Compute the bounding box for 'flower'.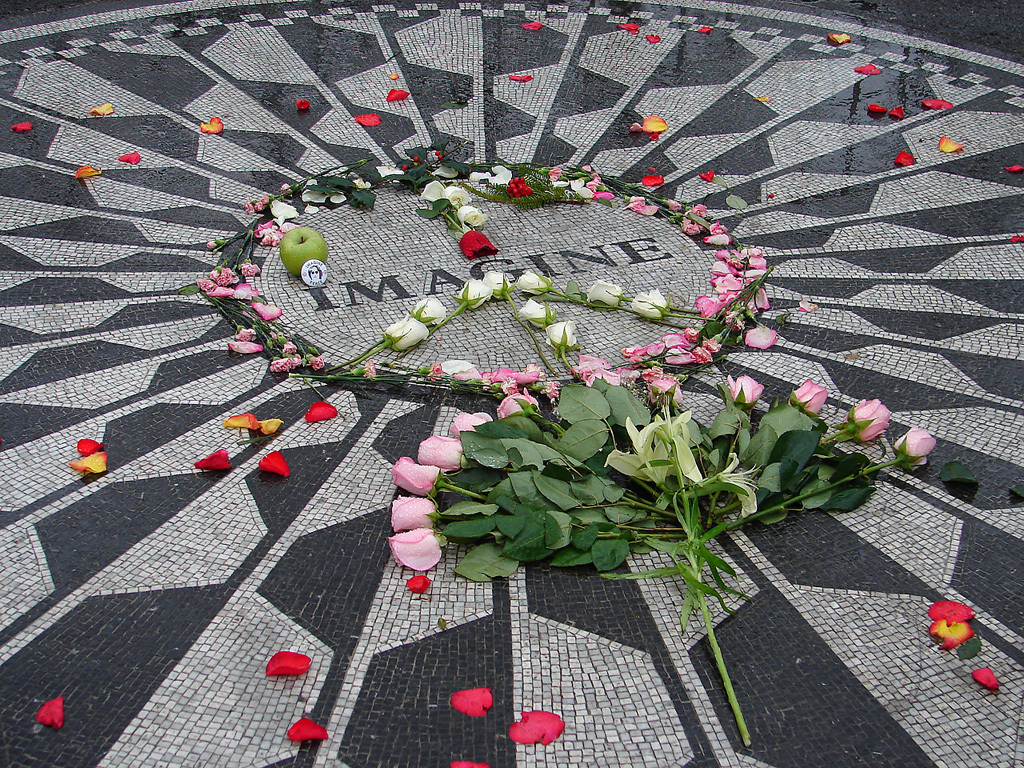
x1=520, y1=300, x2=551, y2=330.
